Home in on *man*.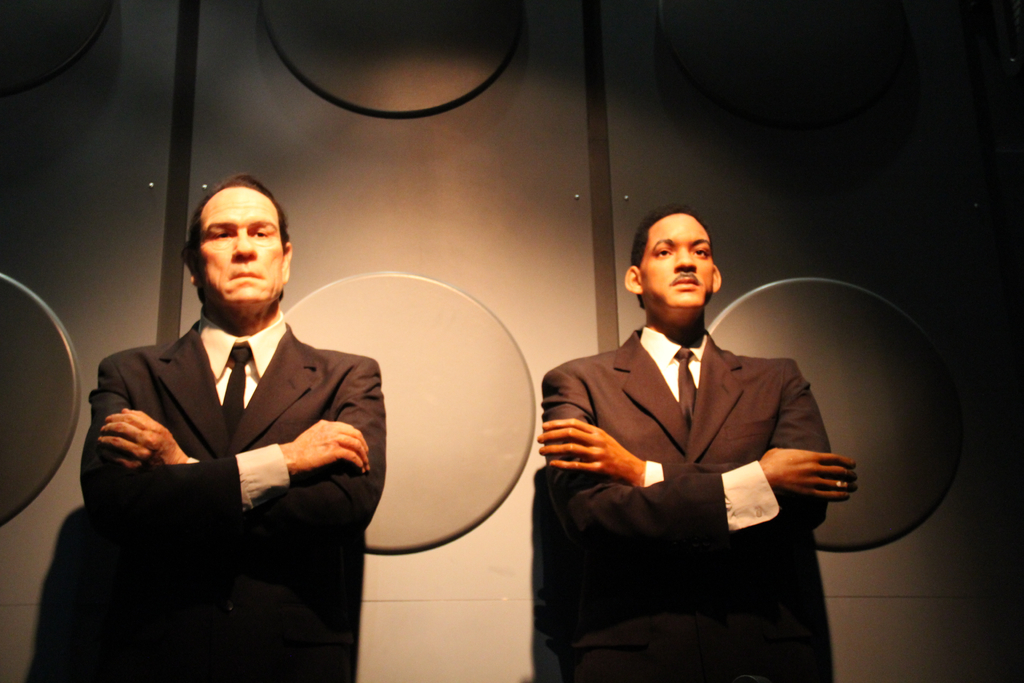
Homed in at select_region(534, 204, 860, 682).
